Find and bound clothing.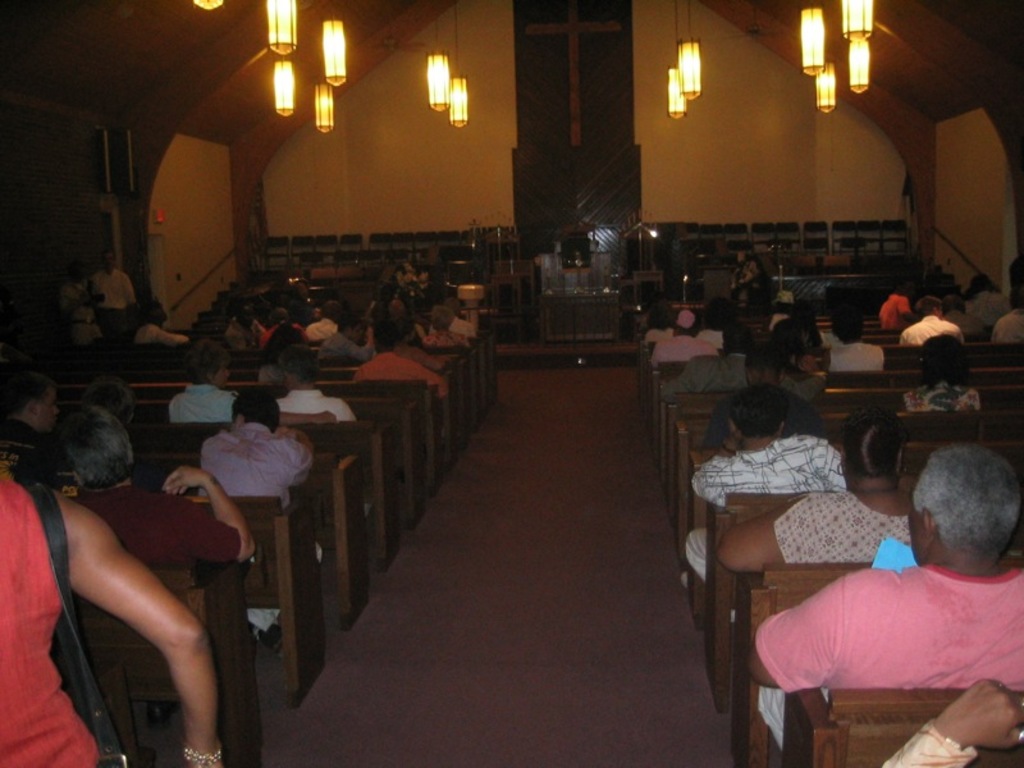
Bound: 682, 436, 845, 586.
